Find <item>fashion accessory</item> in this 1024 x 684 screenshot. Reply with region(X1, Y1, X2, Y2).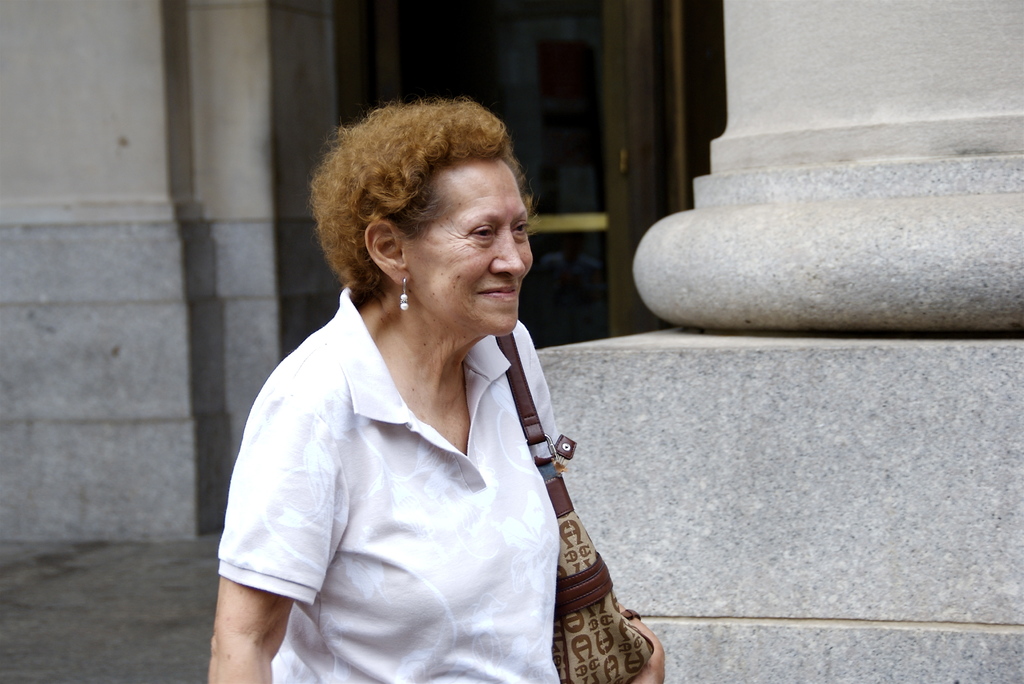
region(397, 276, 408, 312).
